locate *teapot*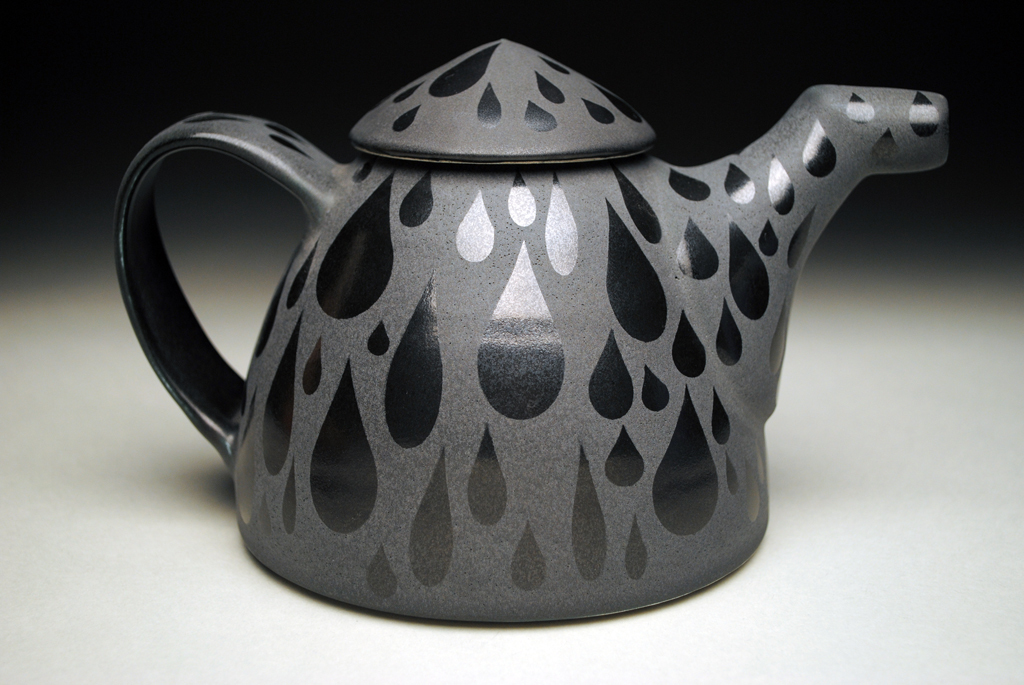
110 41 946 622
